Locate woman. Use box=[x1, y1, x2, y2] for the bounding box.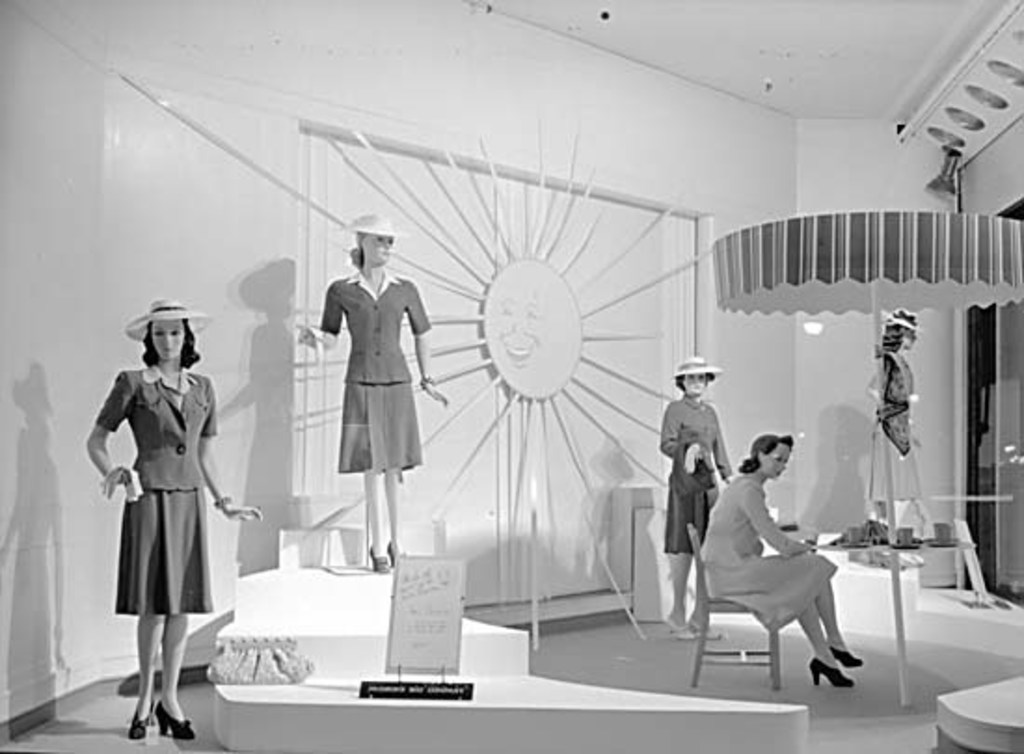
box=[698, 434, 864, 691].
